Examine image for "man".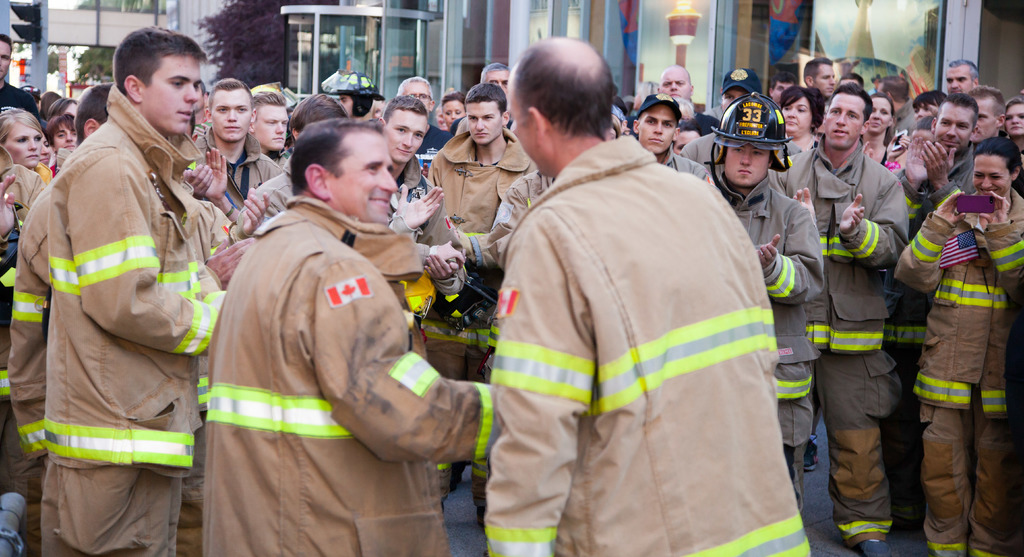
Examination result: box(709, 70, 763, 124).
